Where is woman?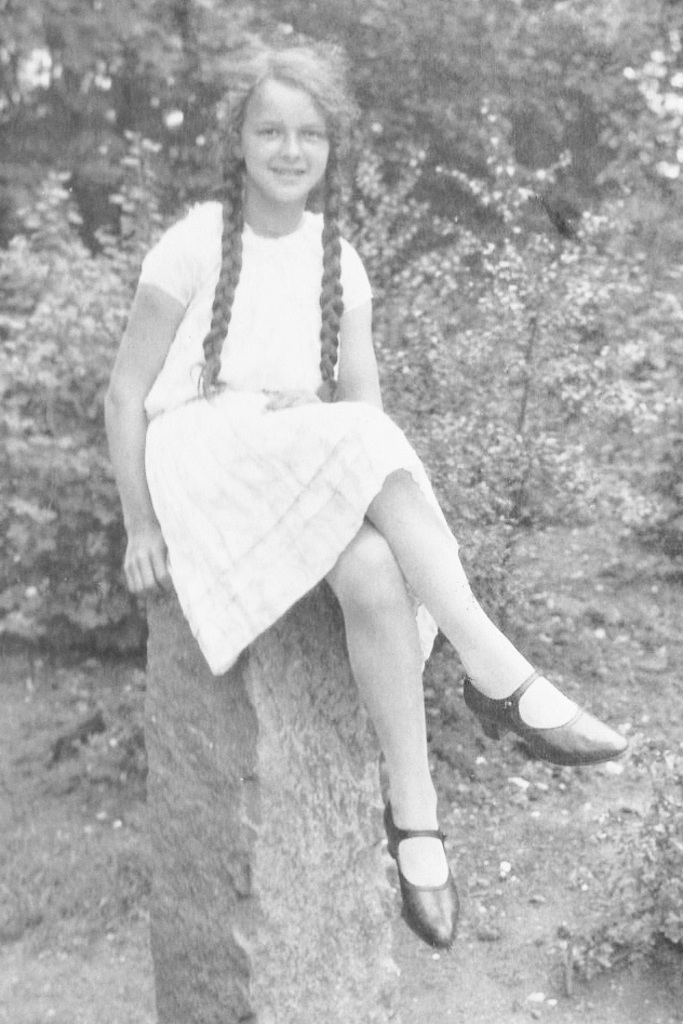
{"left": 104, "top": 51, "right": 564, "bottom": 929}.
